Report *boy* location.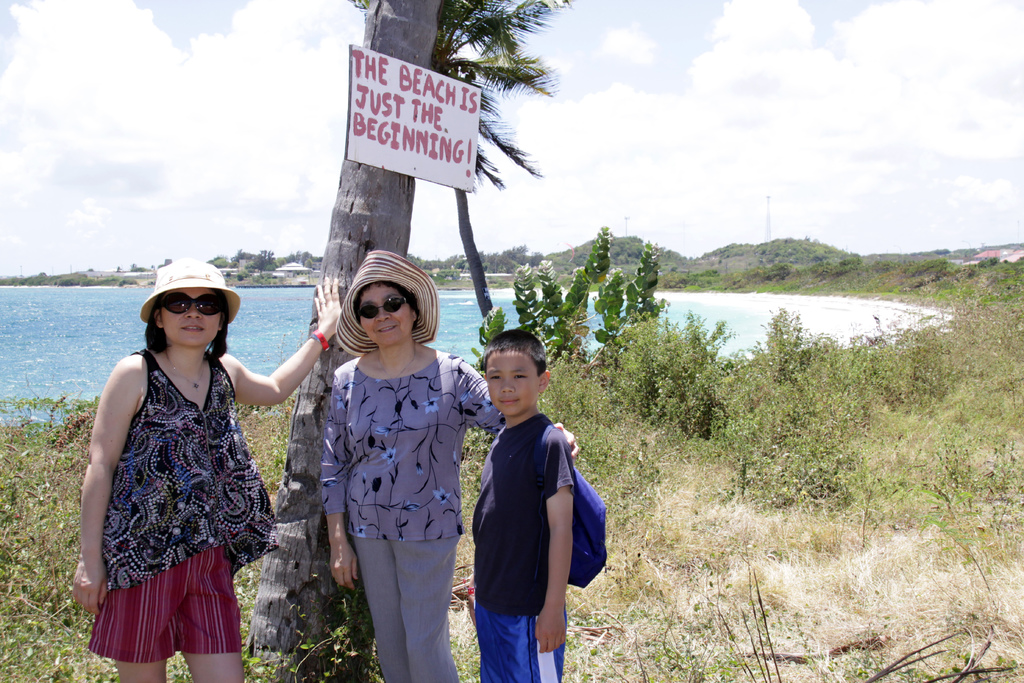
Report: locate(463, 329, 575, 682).
